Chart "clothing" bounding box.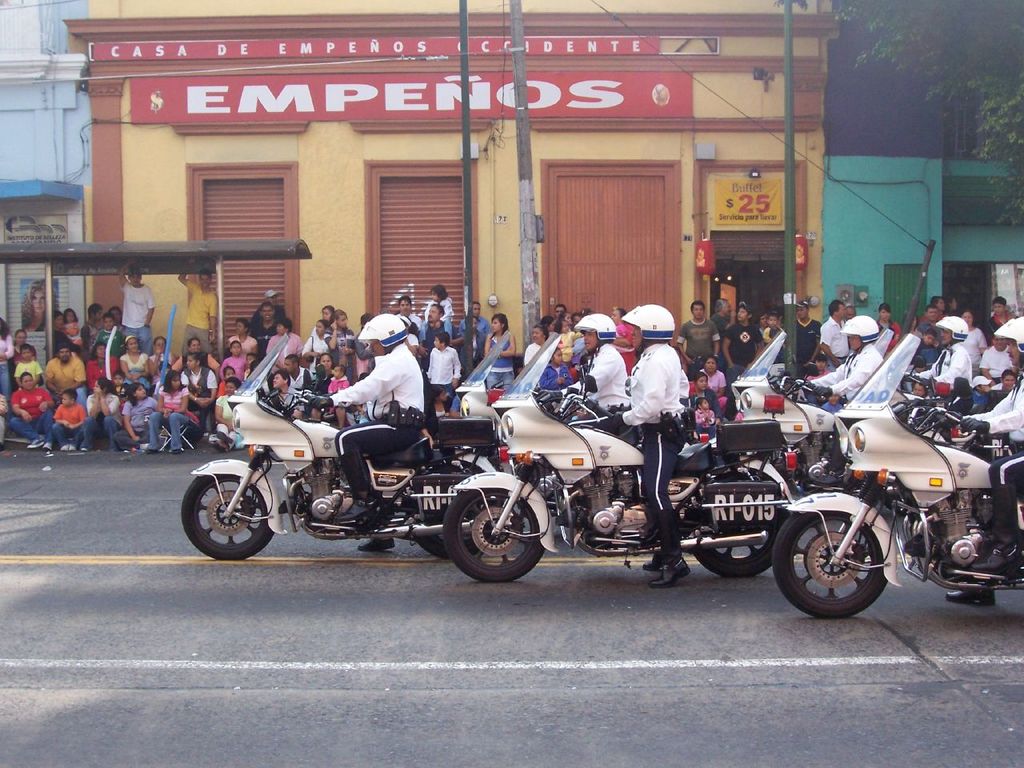
Charted: 622:341:692:567.
